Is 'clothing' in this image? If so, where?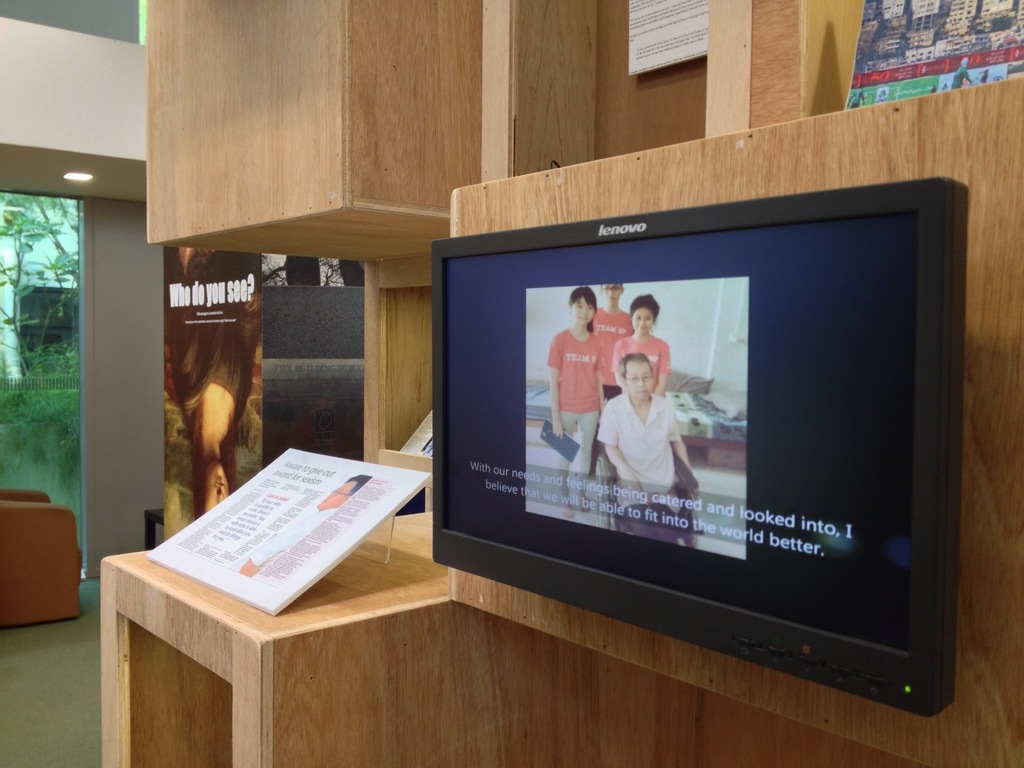
Yes, at {"x1": 250, "y1": 506, "x2": 335, "y2": 568}.
